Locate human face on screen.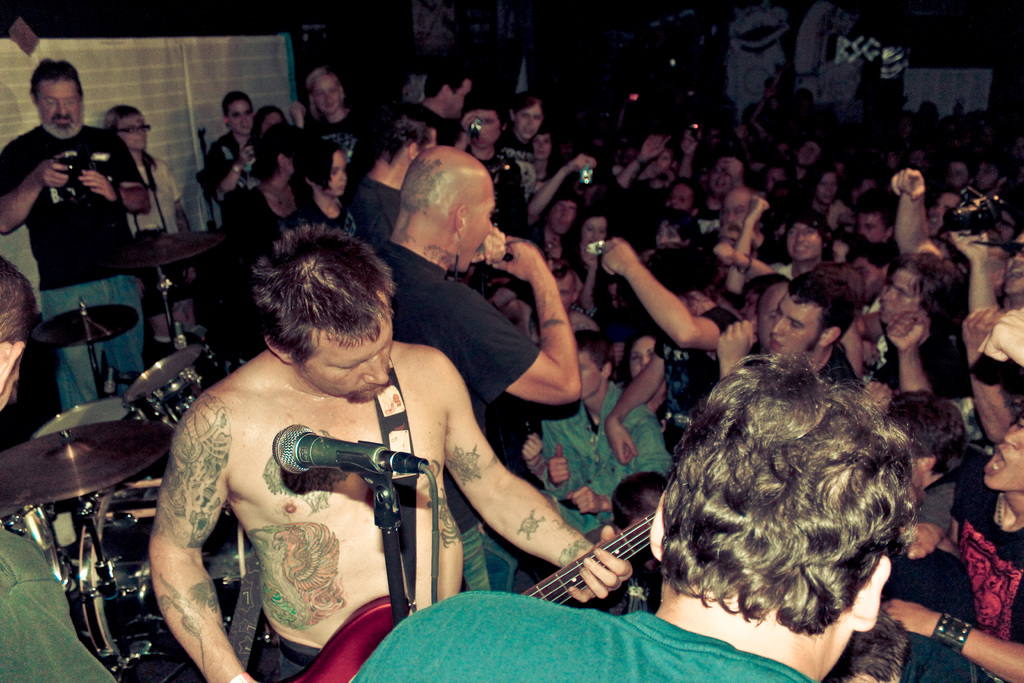
On screen at x1=302, y1=303, x2=392, y2=403.
